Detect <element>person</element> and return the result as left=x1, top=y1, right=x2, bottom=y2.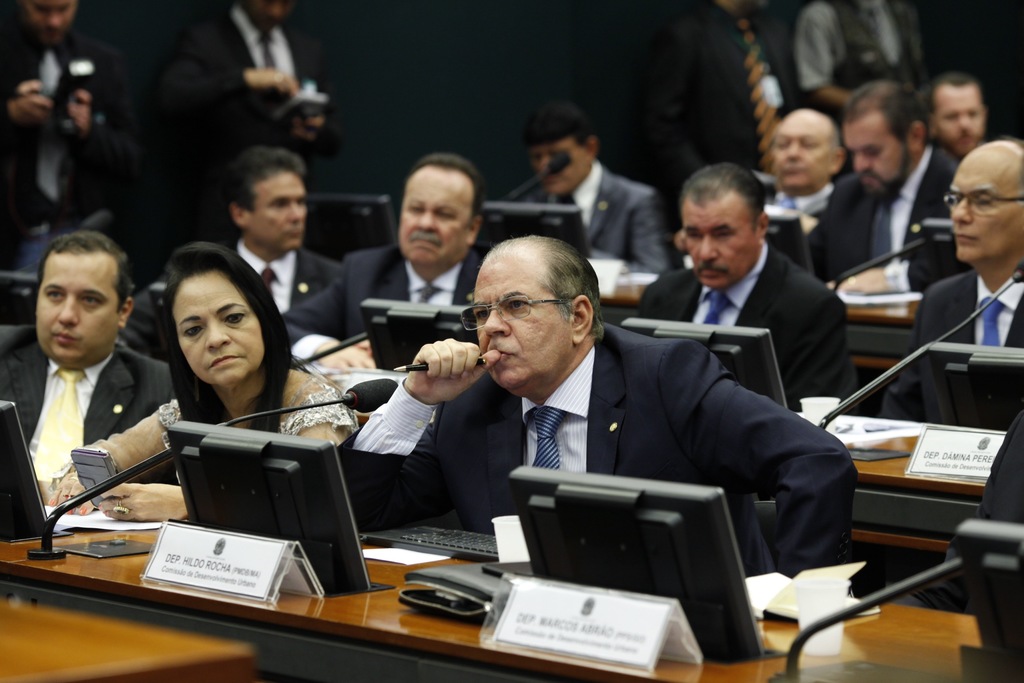
left=45, top=237, right=367, bottom=520.
